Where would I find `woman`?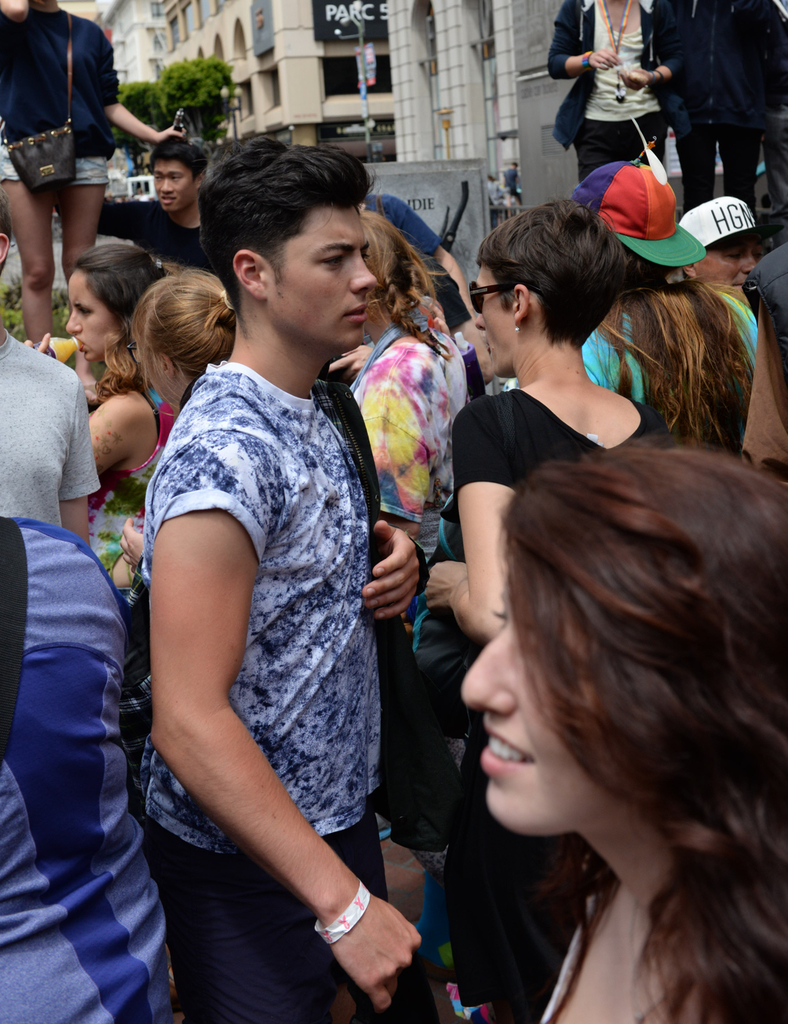
At bbox=[0, 0, 184, 401].
